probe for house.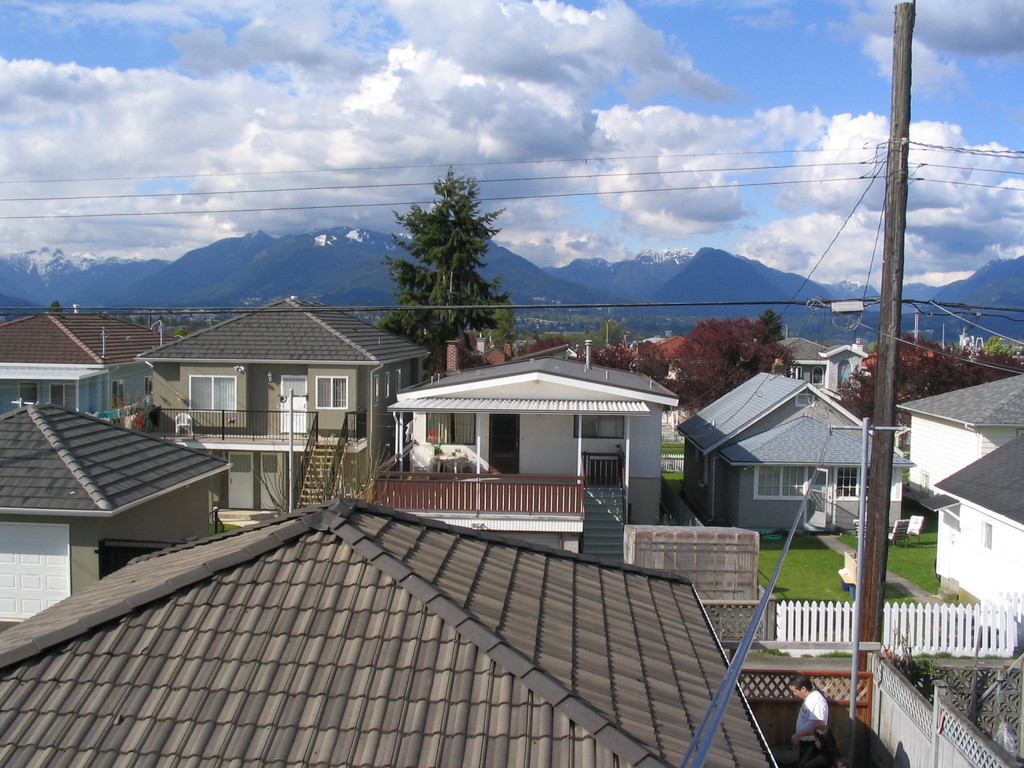
Probe result: <region>342, 339, 706, 531</region>.
